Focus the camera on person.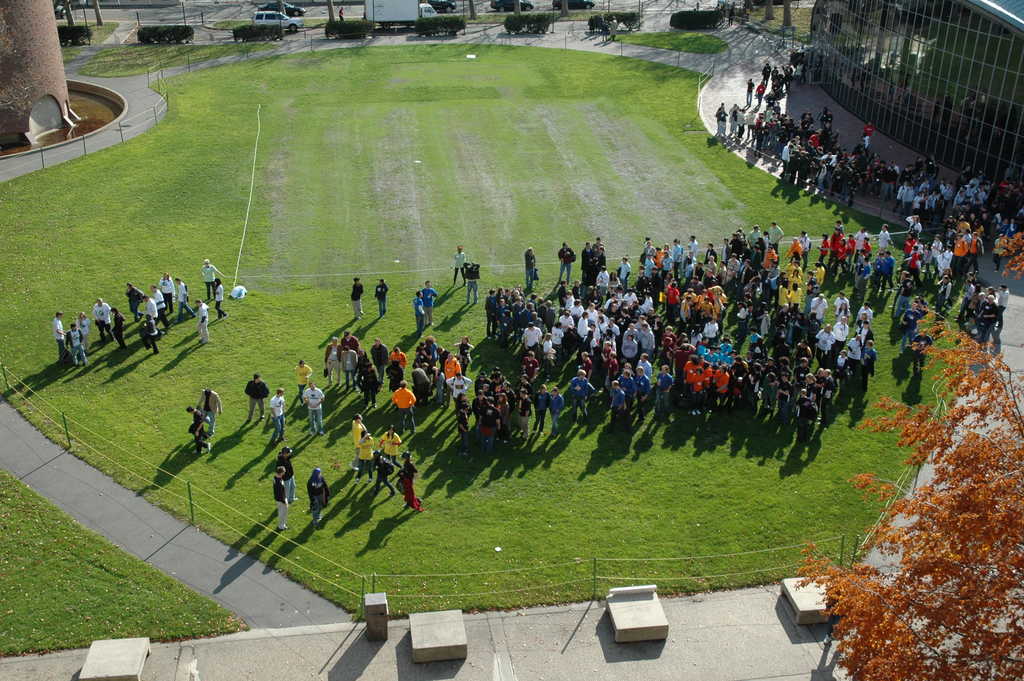
Focus region: crop(729, 4, 739, 25).
